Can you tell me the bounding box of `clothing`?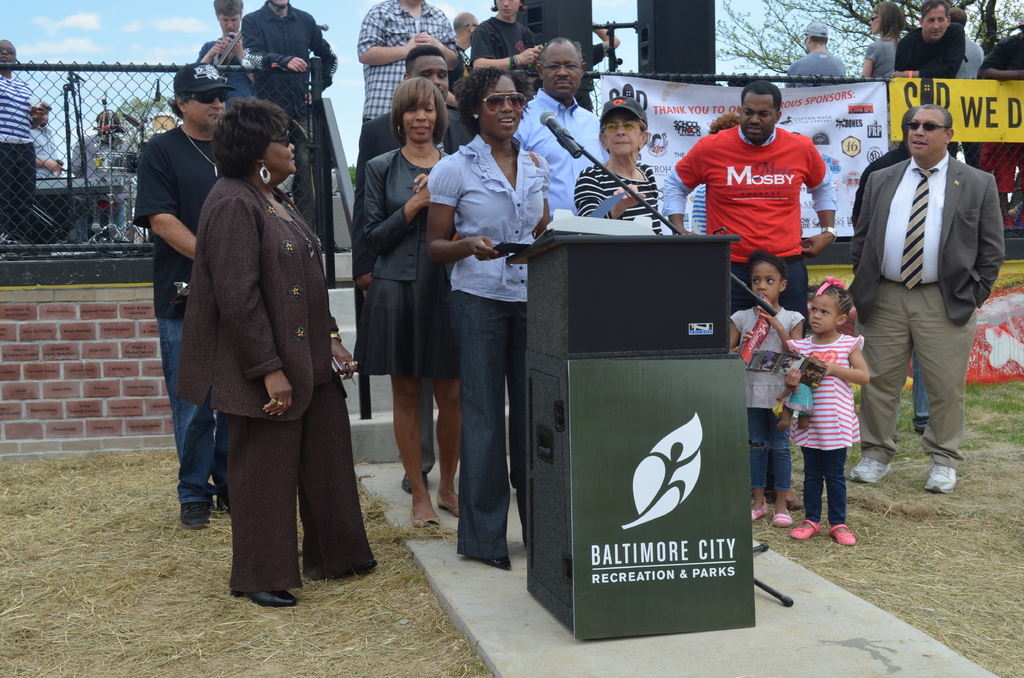
bbox=[866, 38, 897, 74].
